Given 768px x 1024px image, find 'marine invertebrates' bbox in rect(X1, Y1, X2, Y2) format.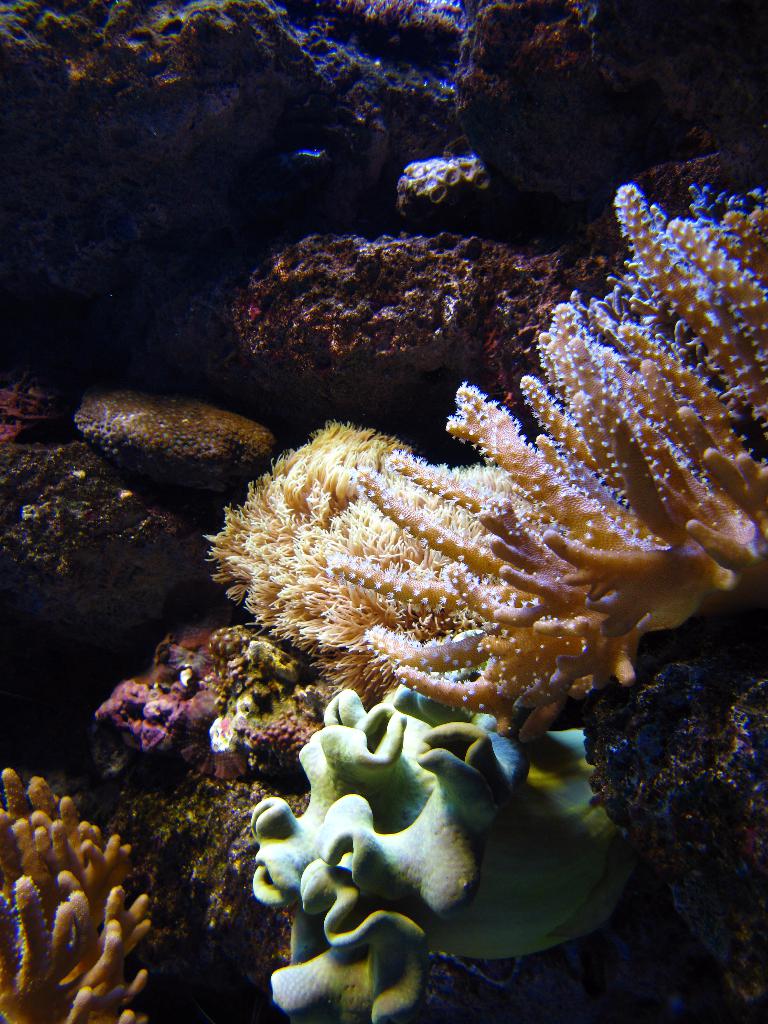
rect(195, 419, 516, 691).
